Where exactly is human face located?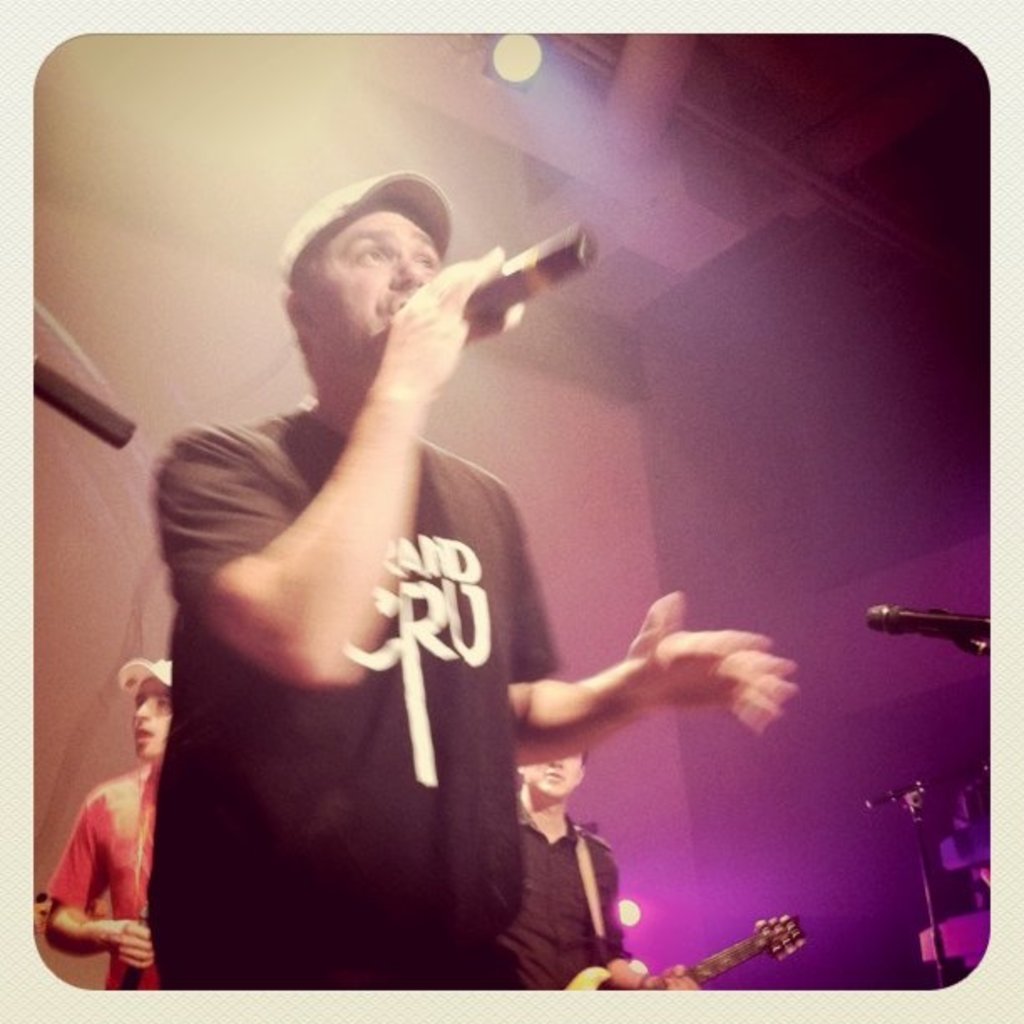
Its bounding box is Rect(519, 750, 592, 800).
